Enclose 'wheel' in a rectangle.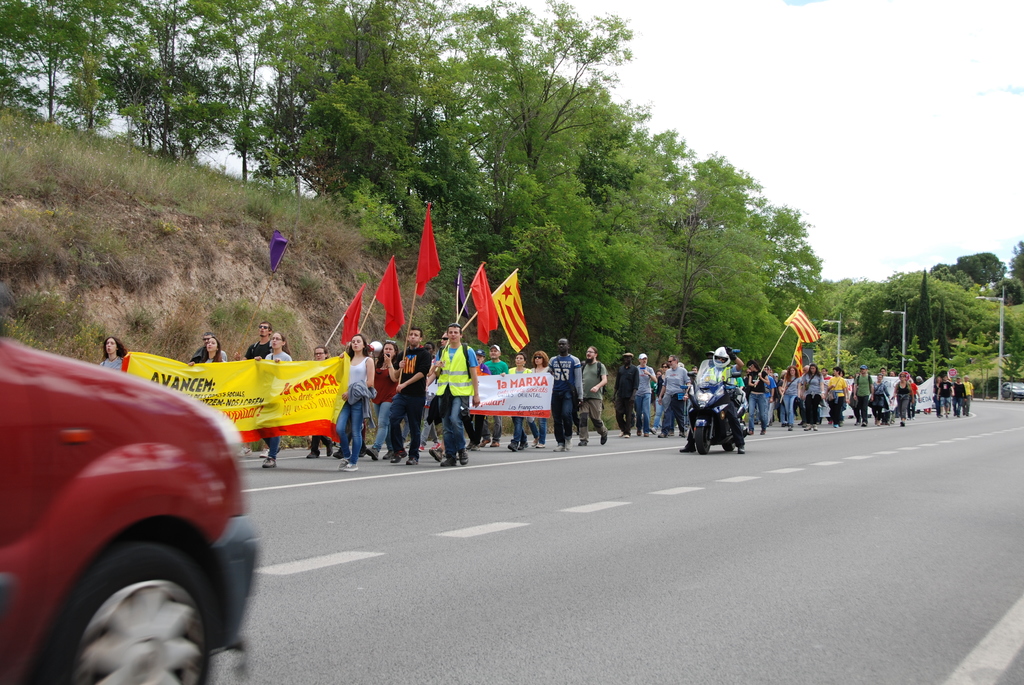
(1010,395,1014,401).
